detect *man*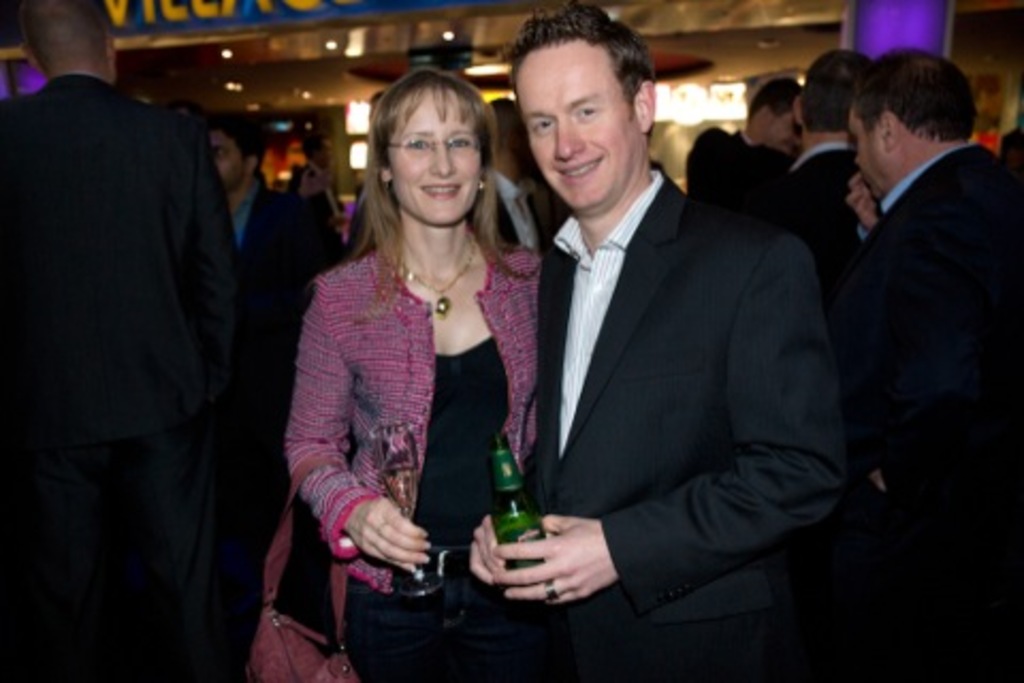
834 41 1022 681
